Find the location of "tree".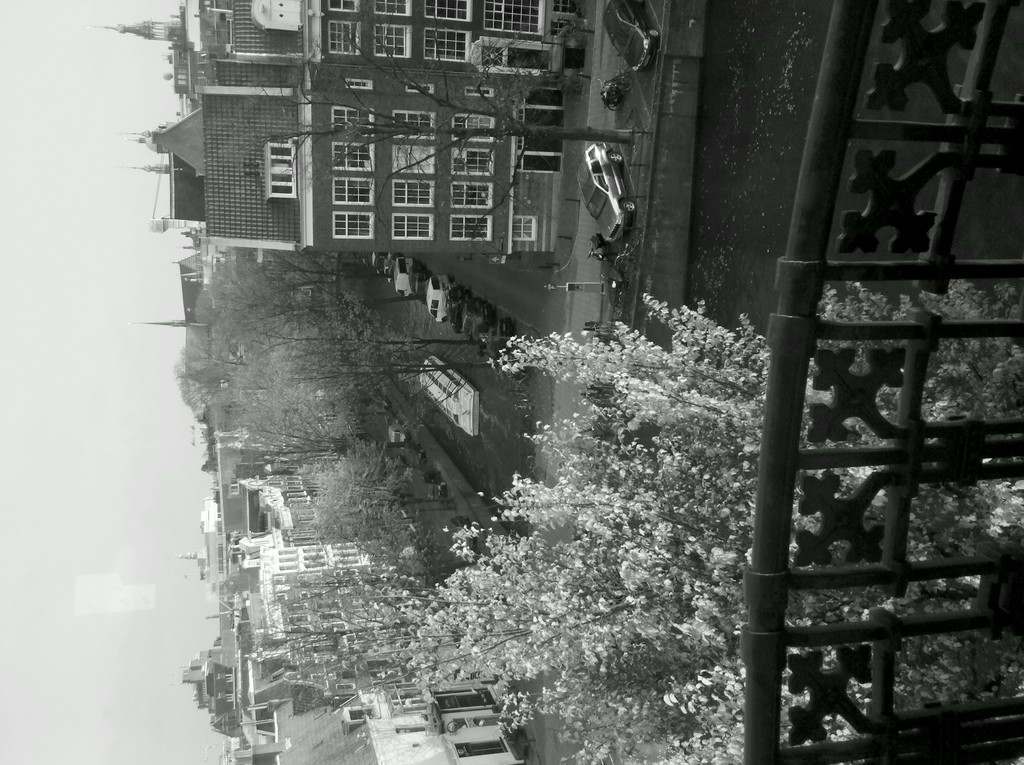
Location: (left=177, top=245, right=408, bottom=523).
